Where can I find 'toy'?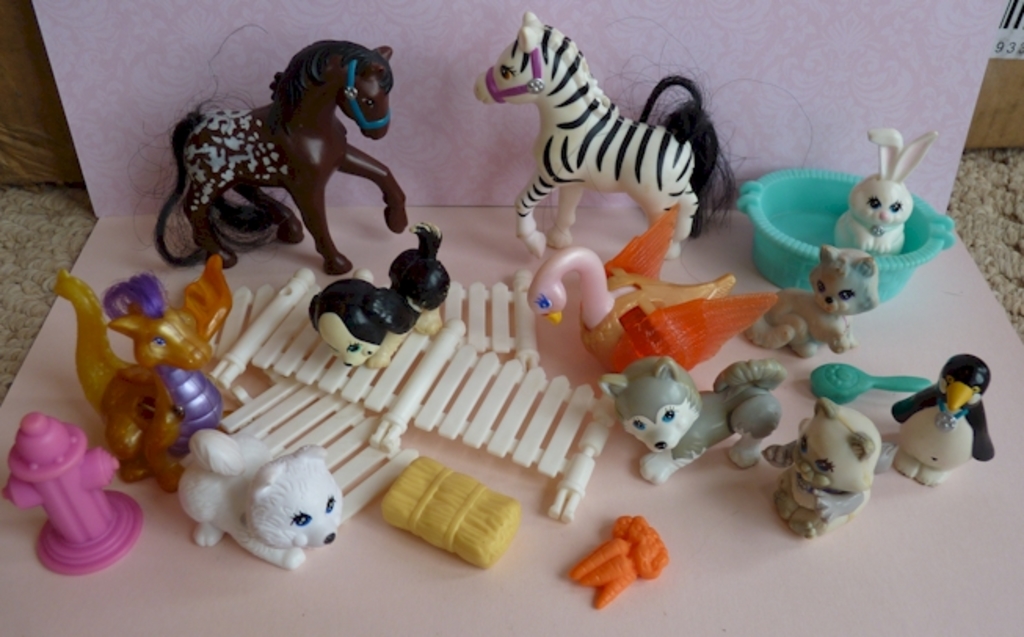
You can find it at {"x1": 601, "y1": 355, "x2": 786, "y2": 486}.
